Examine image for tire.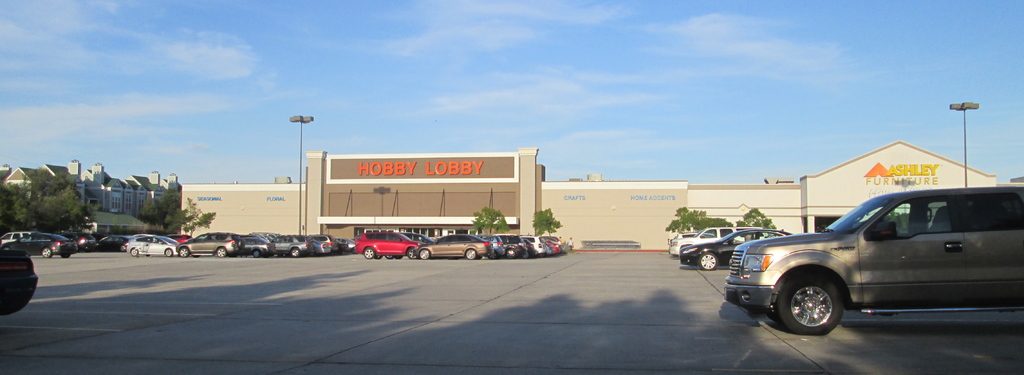
Examination result: detection(466, 248, 477, 260).
